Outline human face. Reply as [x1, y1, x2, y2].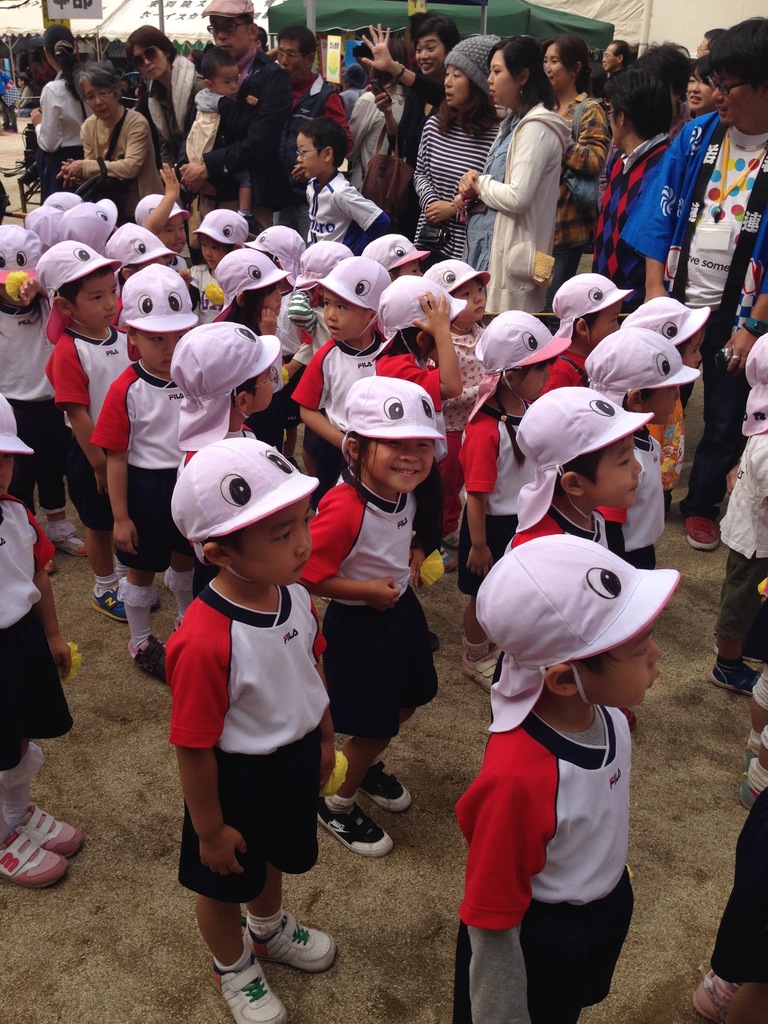
[444, 67, 468, 109].
